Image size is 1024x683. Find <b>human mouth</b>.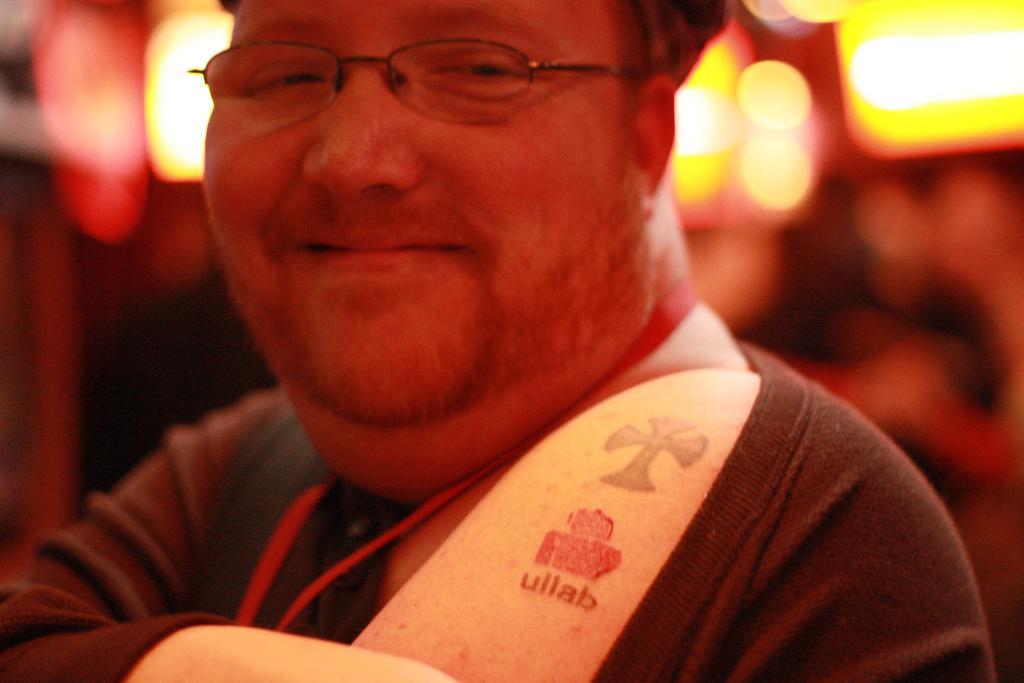
rect(301, 229, 465, 271).
